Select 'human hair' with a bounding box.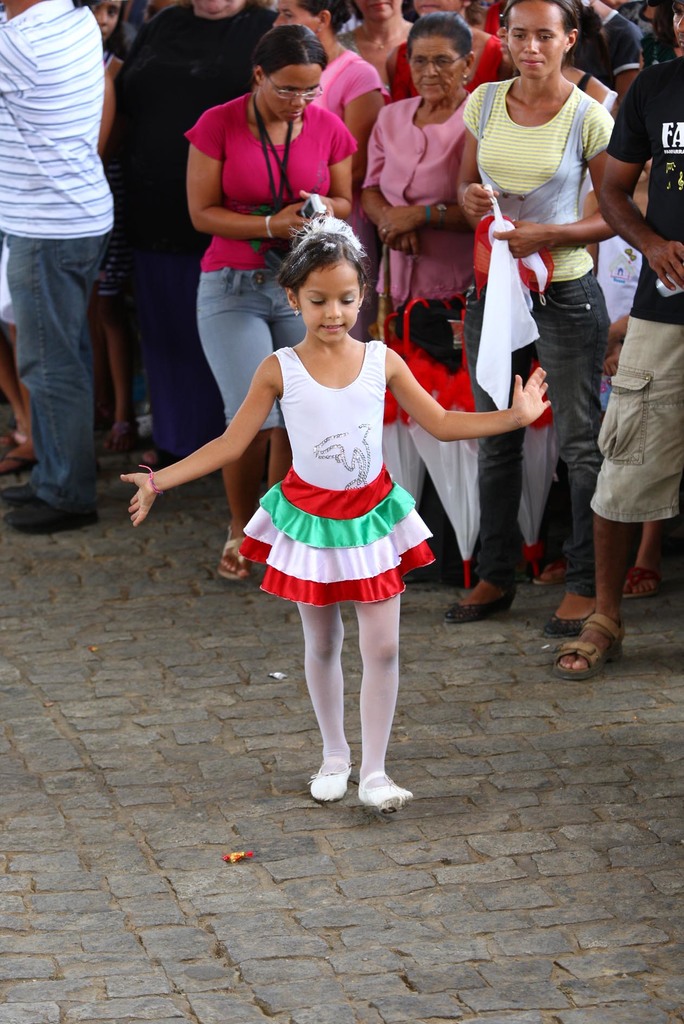
249:27:328:86.
